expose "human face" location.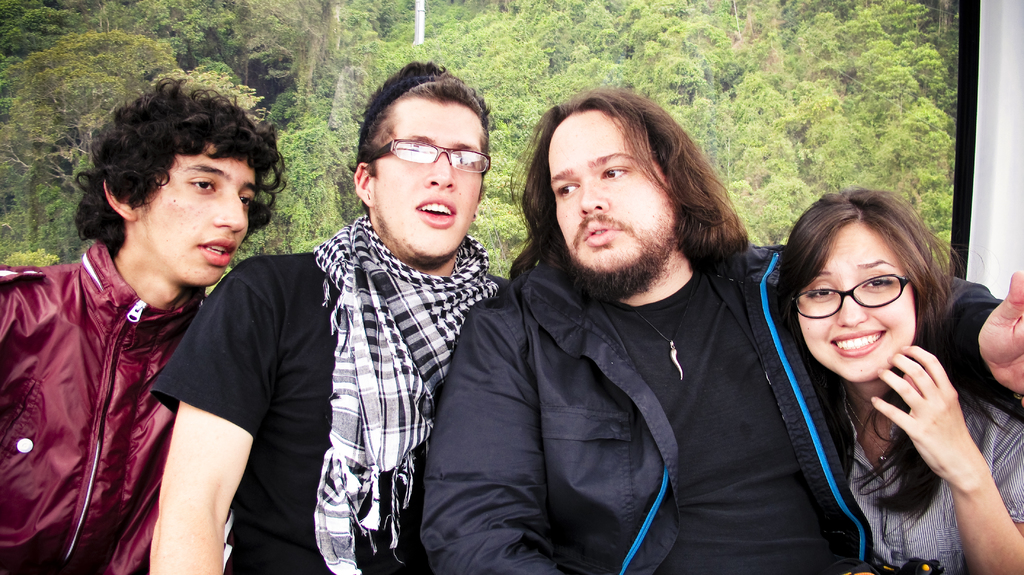
Exposed at detection(800, 220, 914, 391).
